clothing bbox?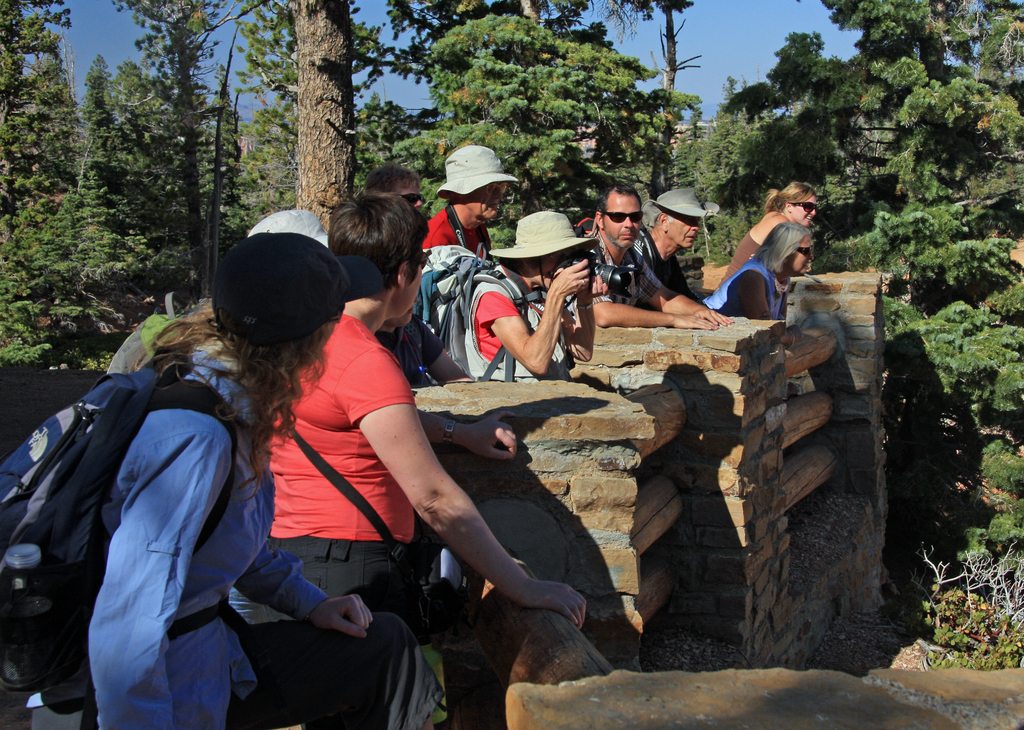
[634, 224, 676, 282]
